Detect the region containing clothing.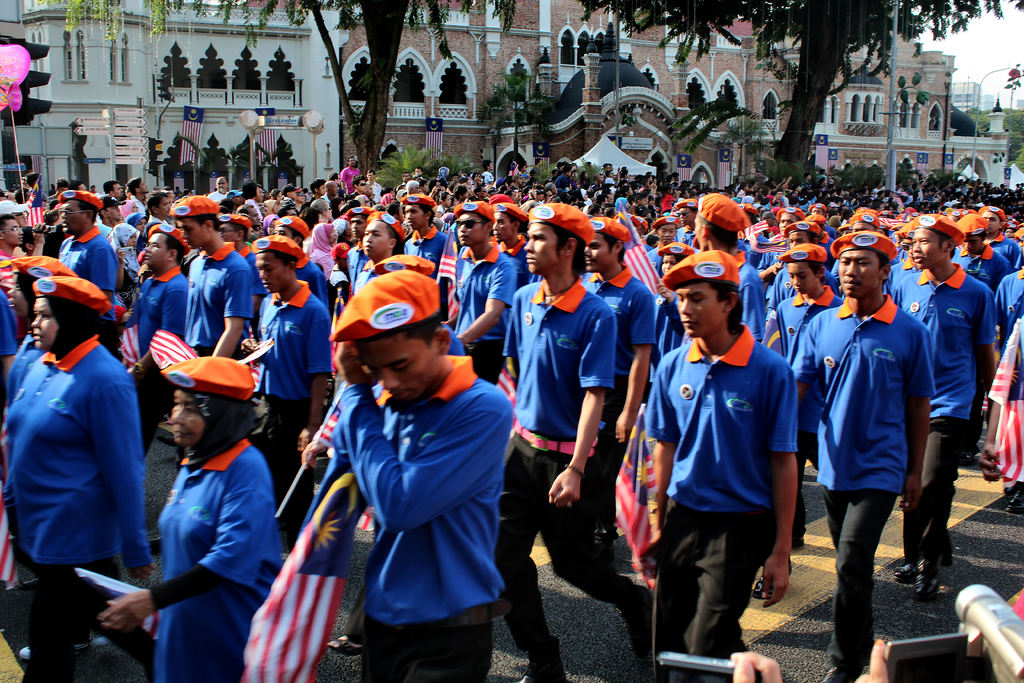
57/229/118/300.
